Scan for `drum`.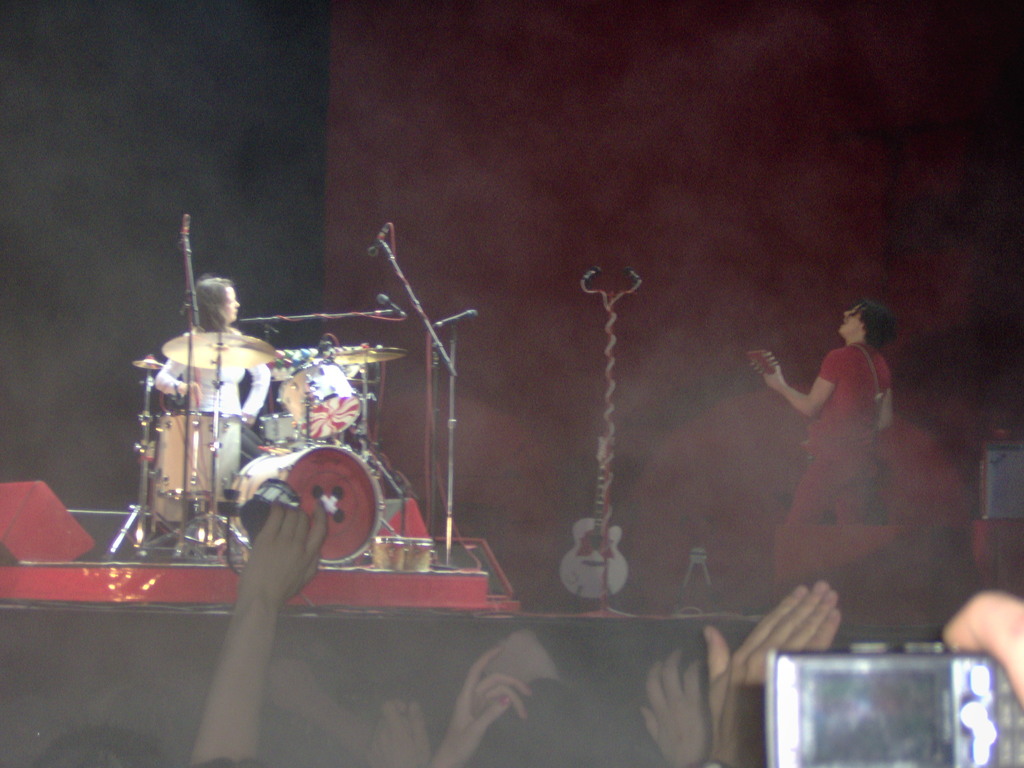
Scan result: 257 413 296 450.
